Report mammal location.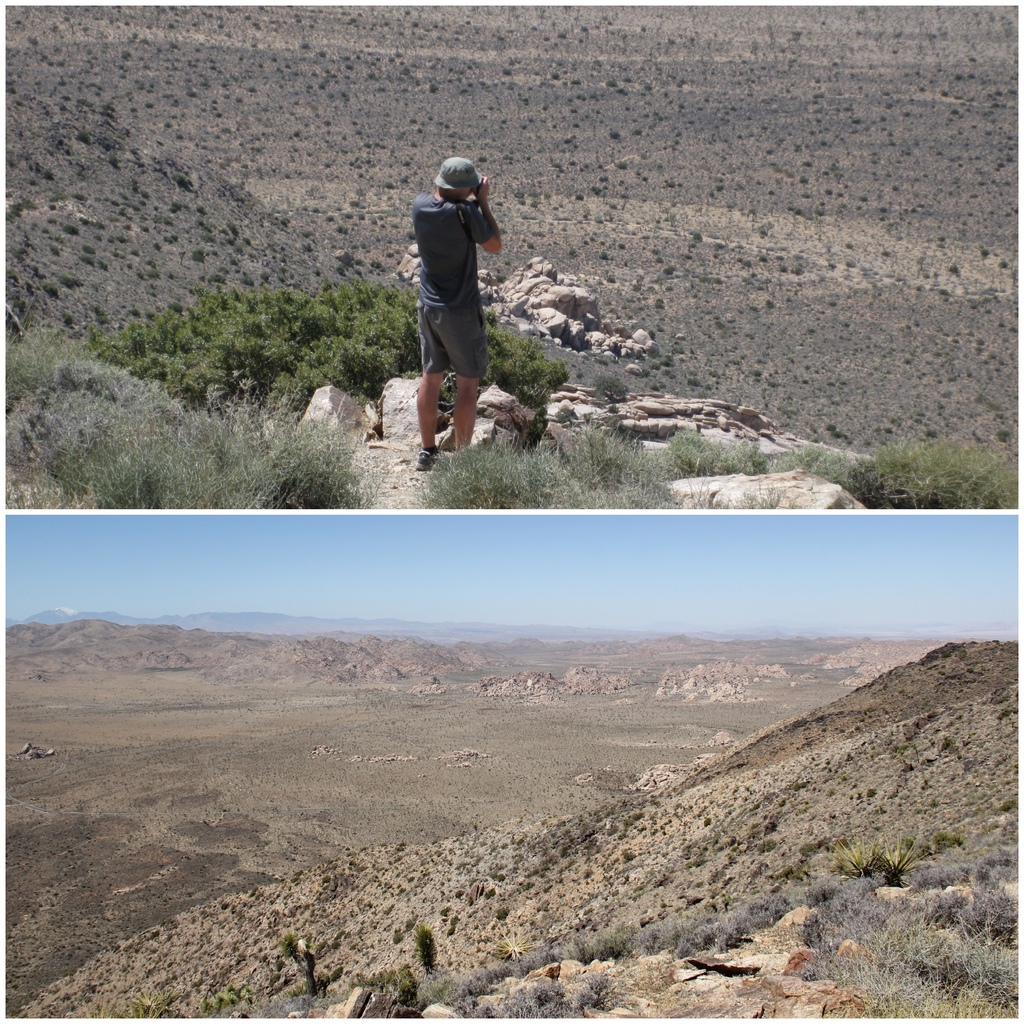
Report: BBox(395, 154, 512, 426).
